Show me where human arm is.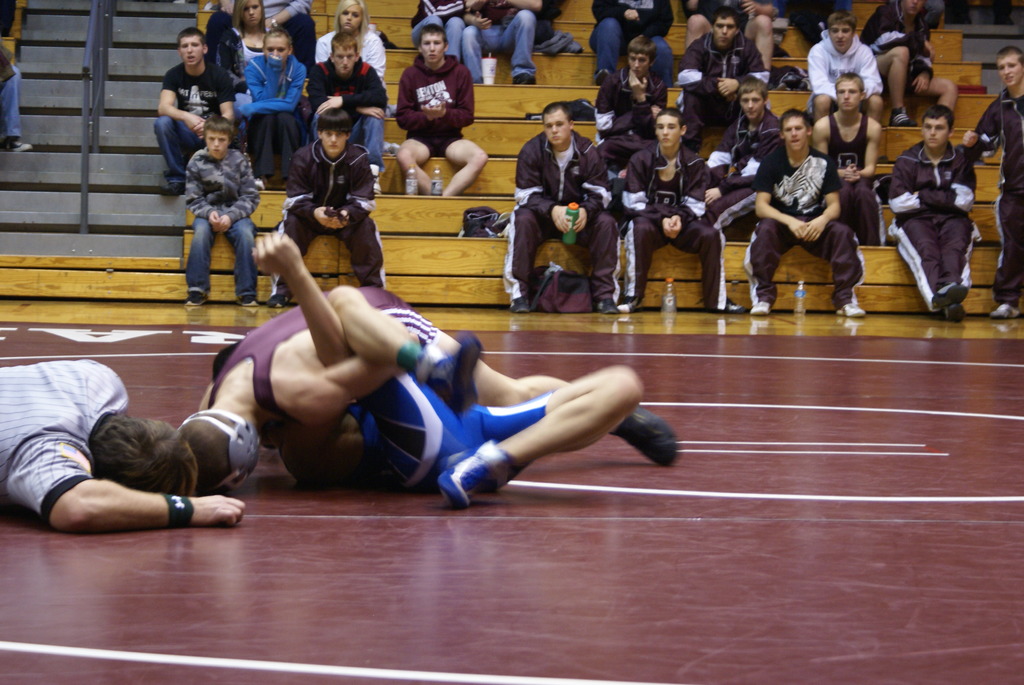
human arm is at bbox(604, 0, 646, 29).
